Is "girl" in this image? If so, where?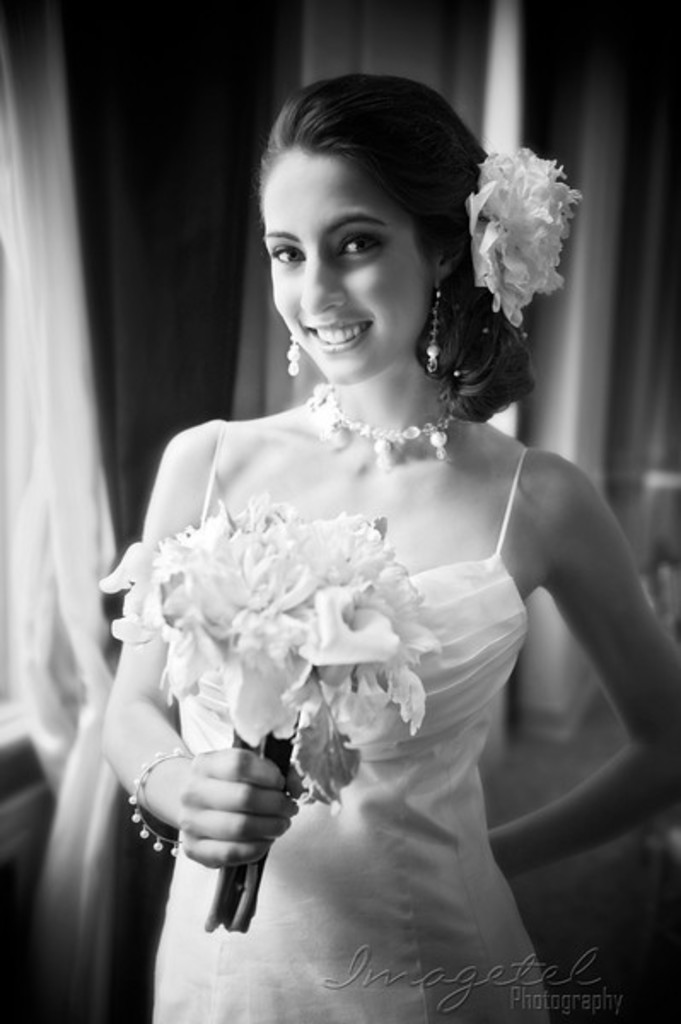
Yes, at crop(99, 70, 678, 1022).
